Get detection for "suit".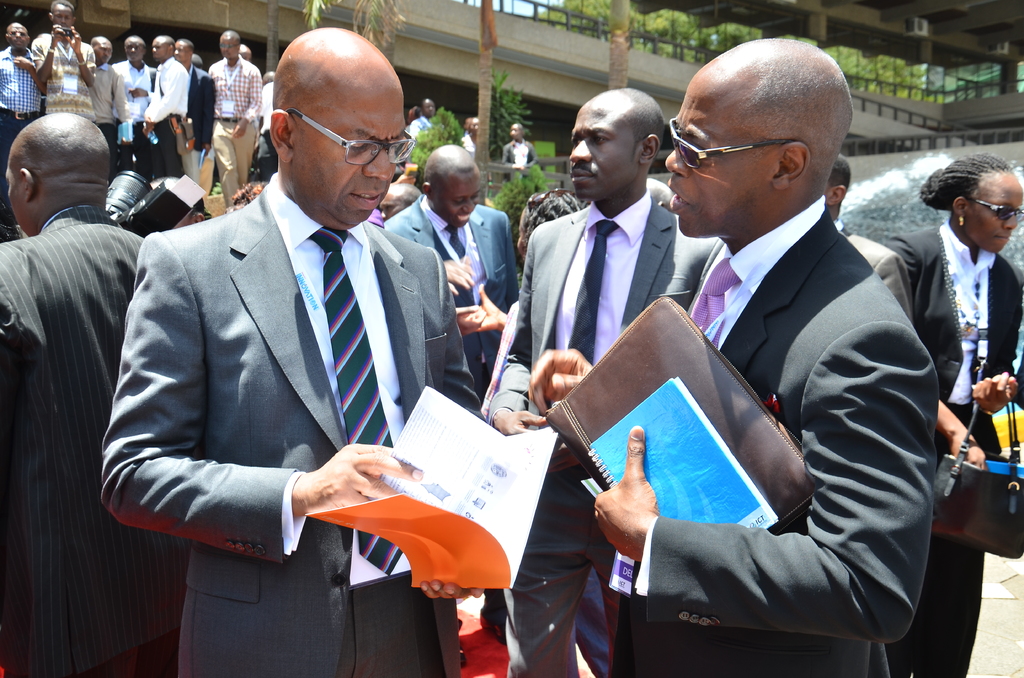
Detection: box=[381, 197, 528, 392].
